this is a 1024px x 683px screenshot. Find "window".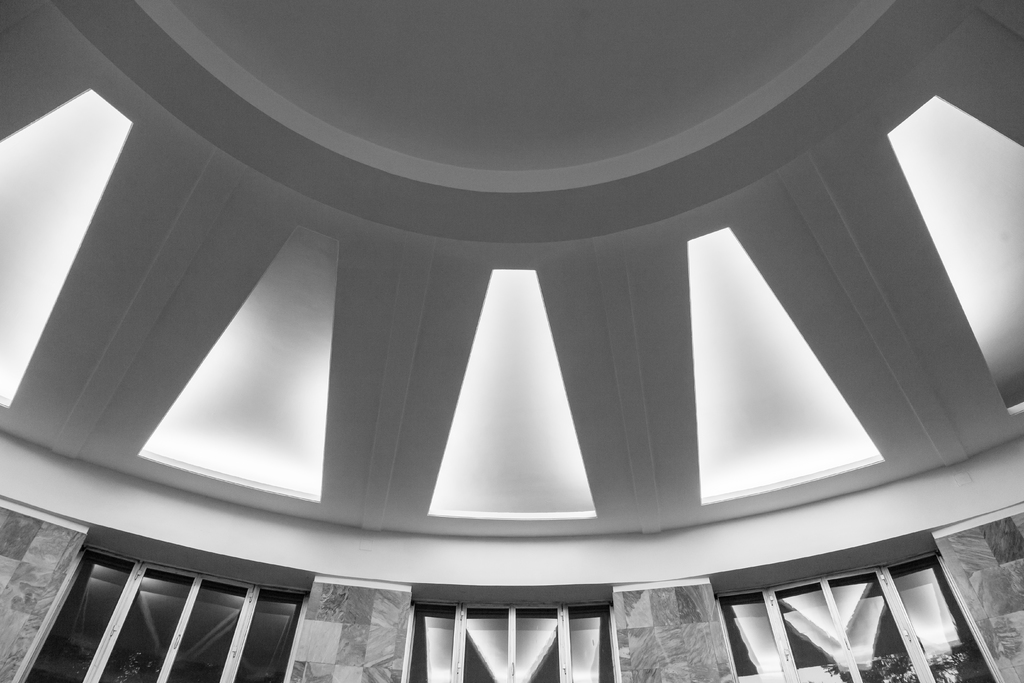
Bounding box: <bbox>723, 552, 1000, 682</bbox>.
